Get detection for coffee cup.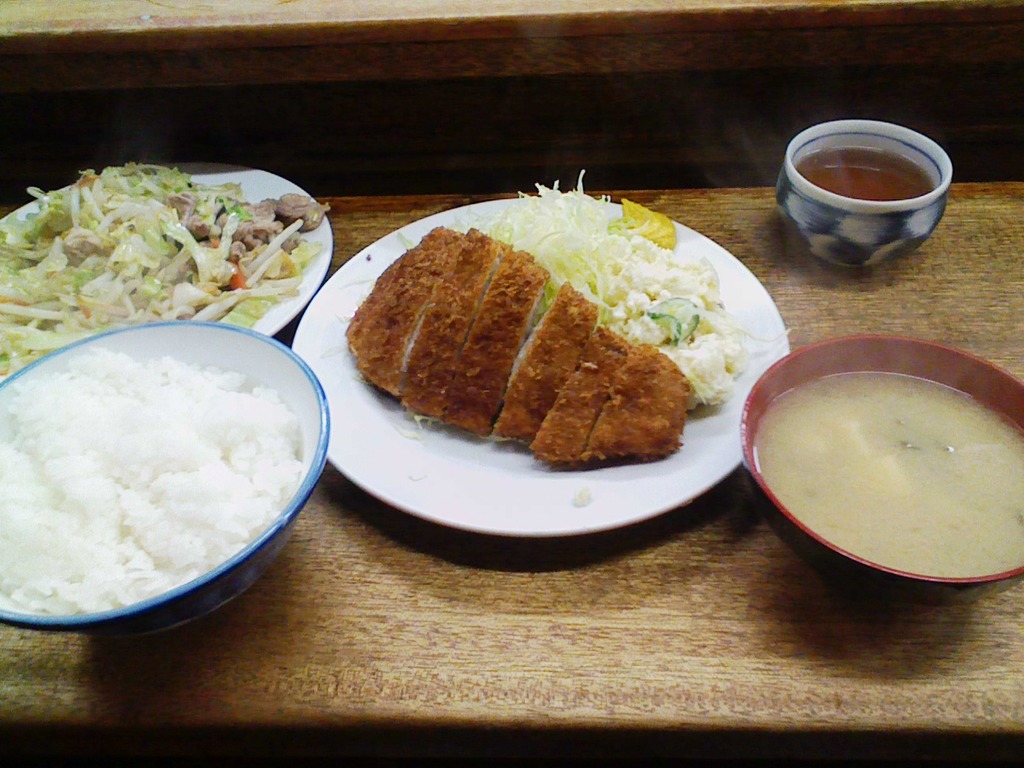
Detection: x1=773 y1=119 x2=955 y2=269.
